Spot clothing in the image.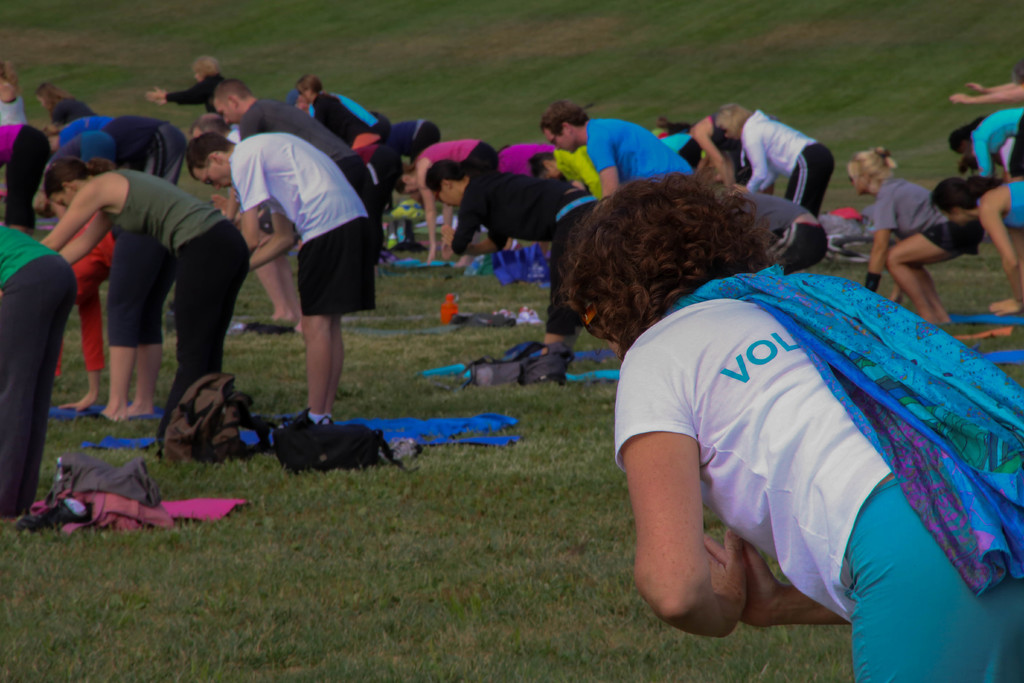
clothing found at bbox=[1005, 181, 1023, 233].
